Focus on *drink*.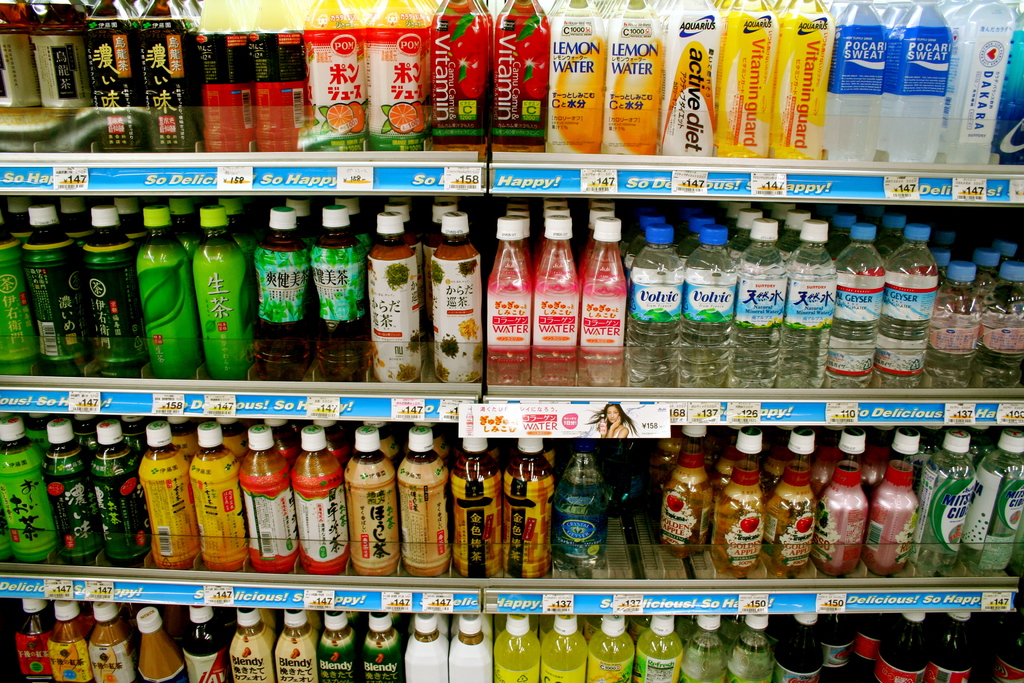
Focused at box(929, 610, 981, 682).
